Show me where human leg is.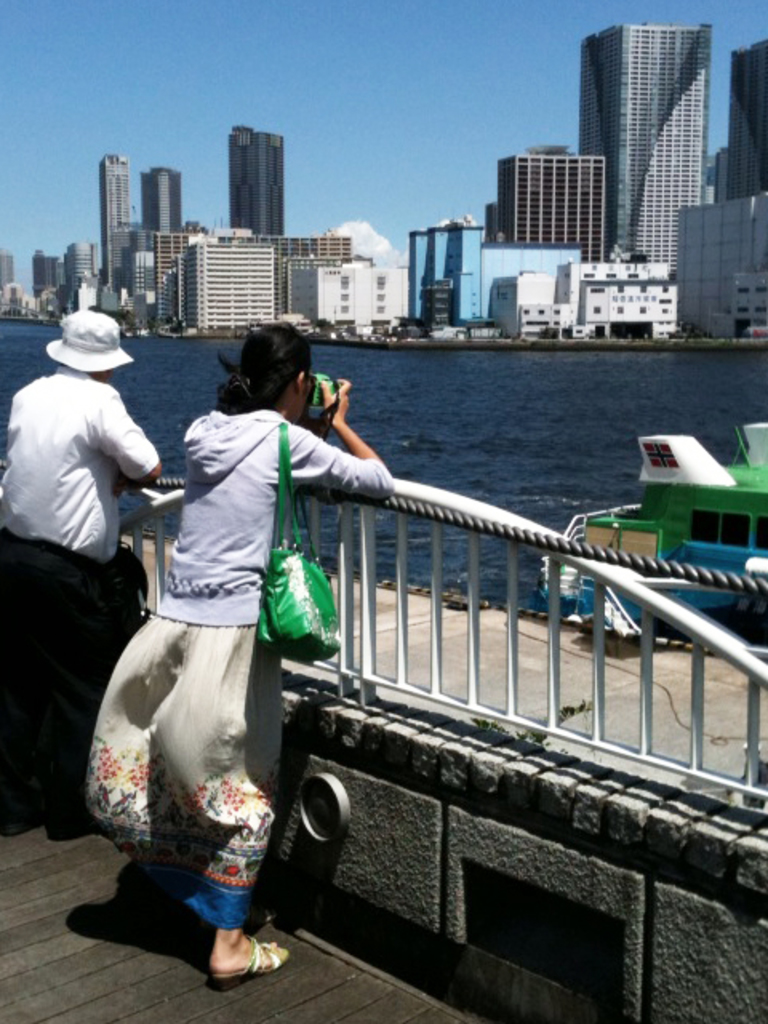
human leg is at select_region(32, 546, 107, 838).
